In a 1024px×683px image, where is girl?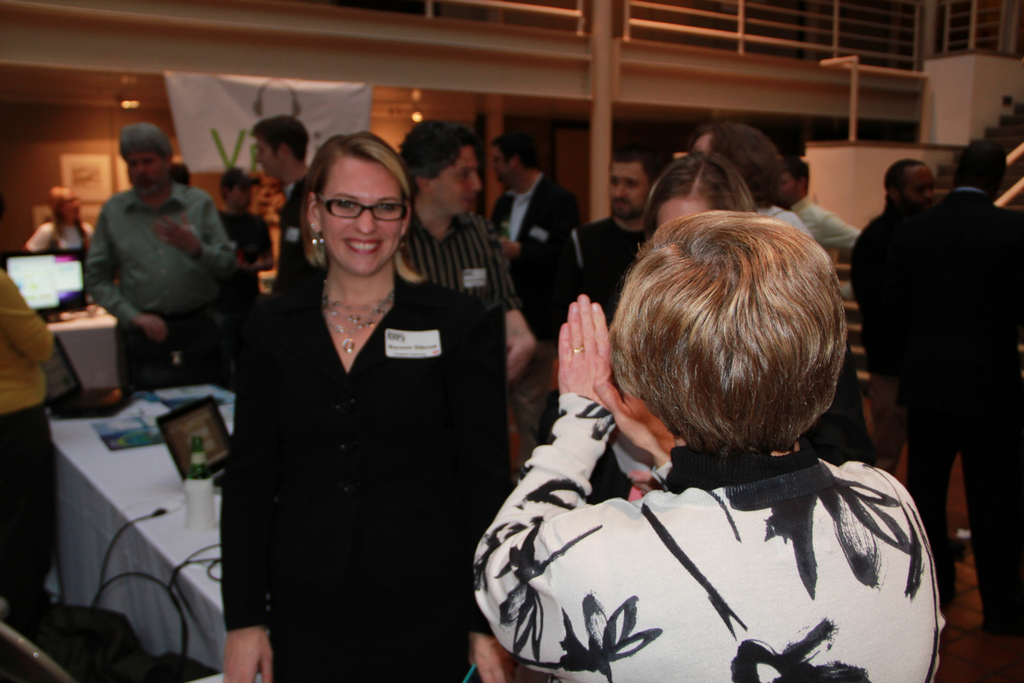
select_region(638, 149, 768, 233).
